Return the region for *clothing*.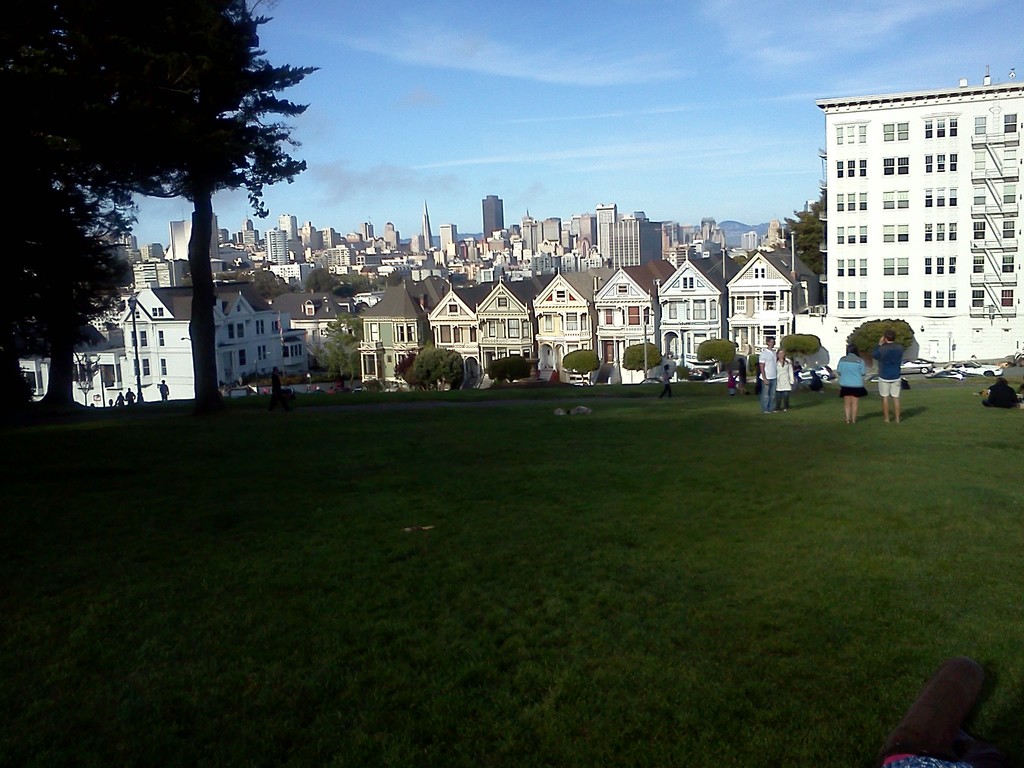
locate(836, 354, 860, 399).
